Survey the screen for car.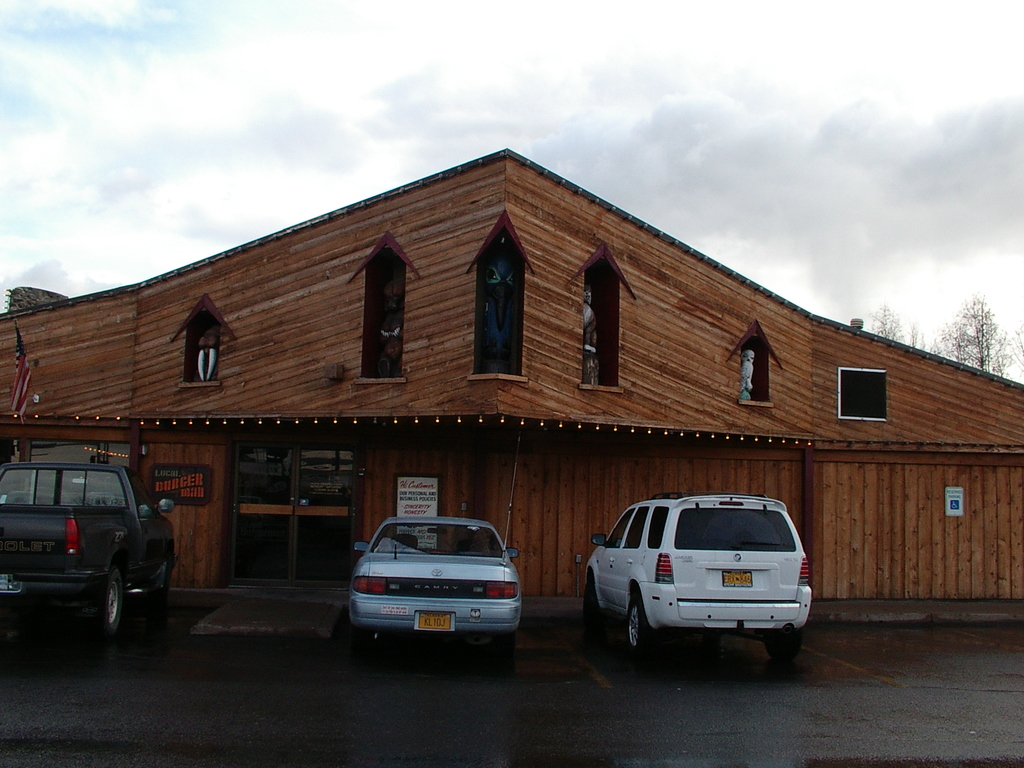
Survey found: [347, 514, 528, 639].
